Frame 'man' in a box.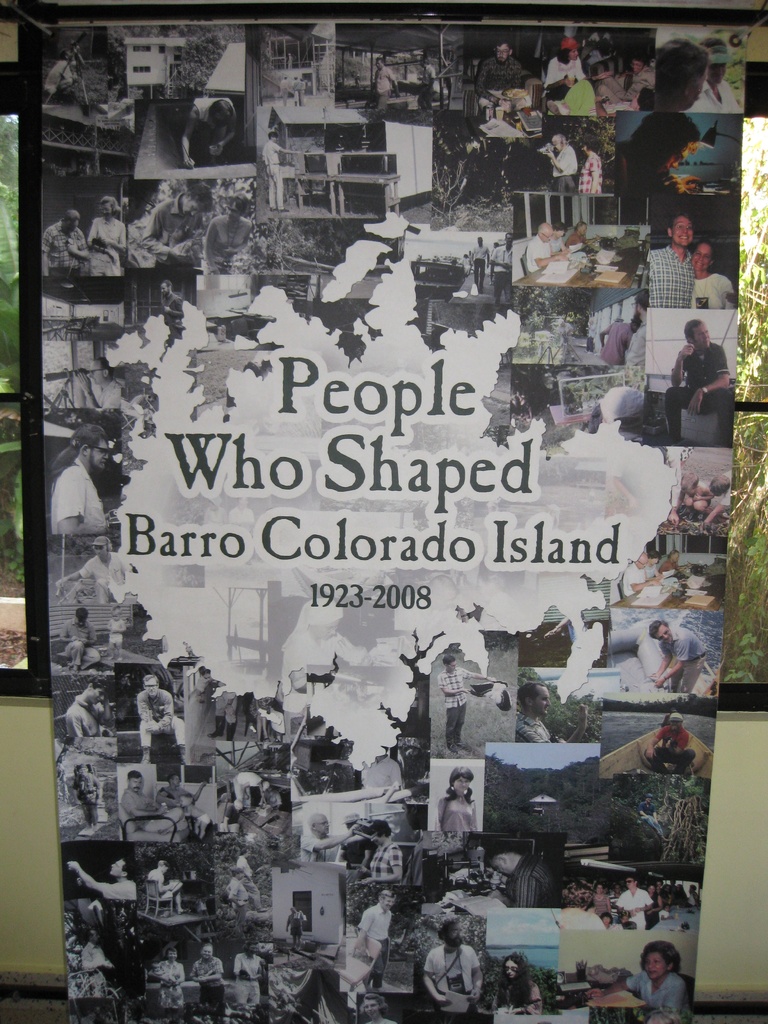
<region>526, 221, 561, 273</region>.
